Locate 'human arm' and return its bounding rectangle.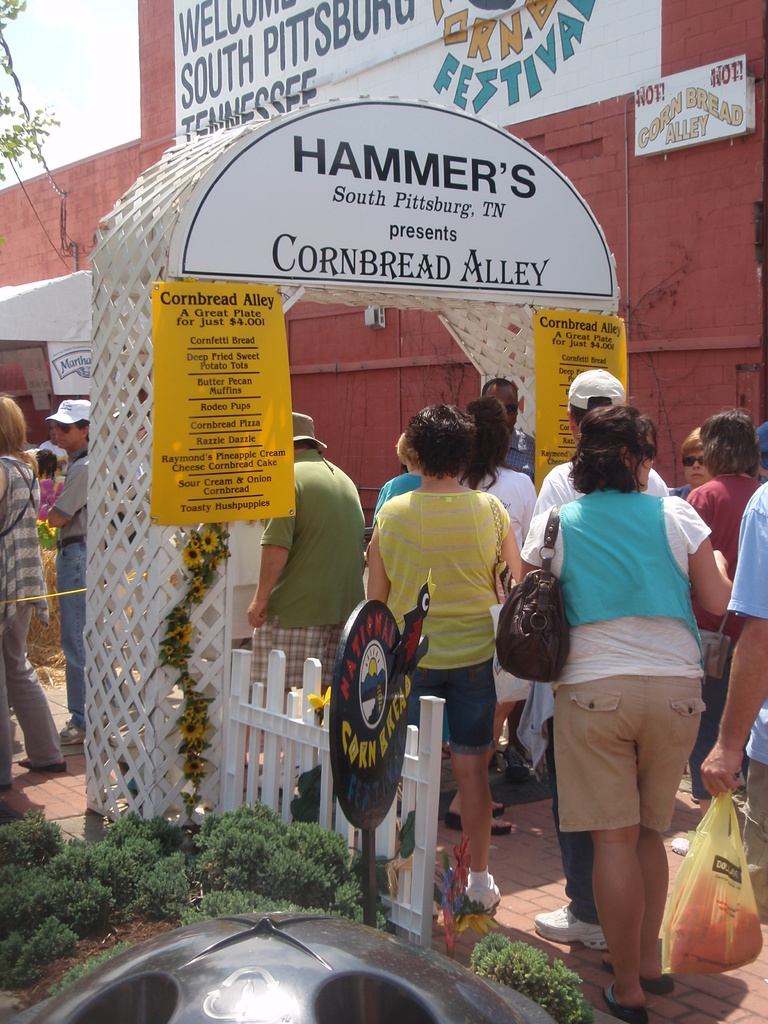
box=[358, 529, 394, 604].
